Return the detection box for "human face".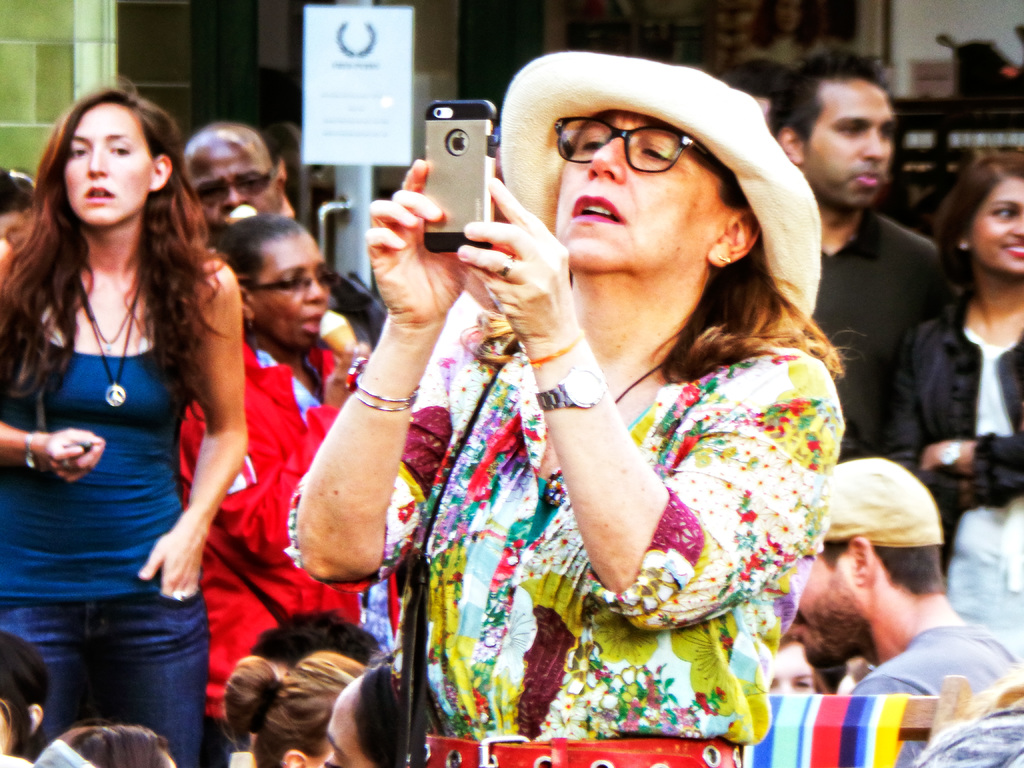
[192,146,279,225].
